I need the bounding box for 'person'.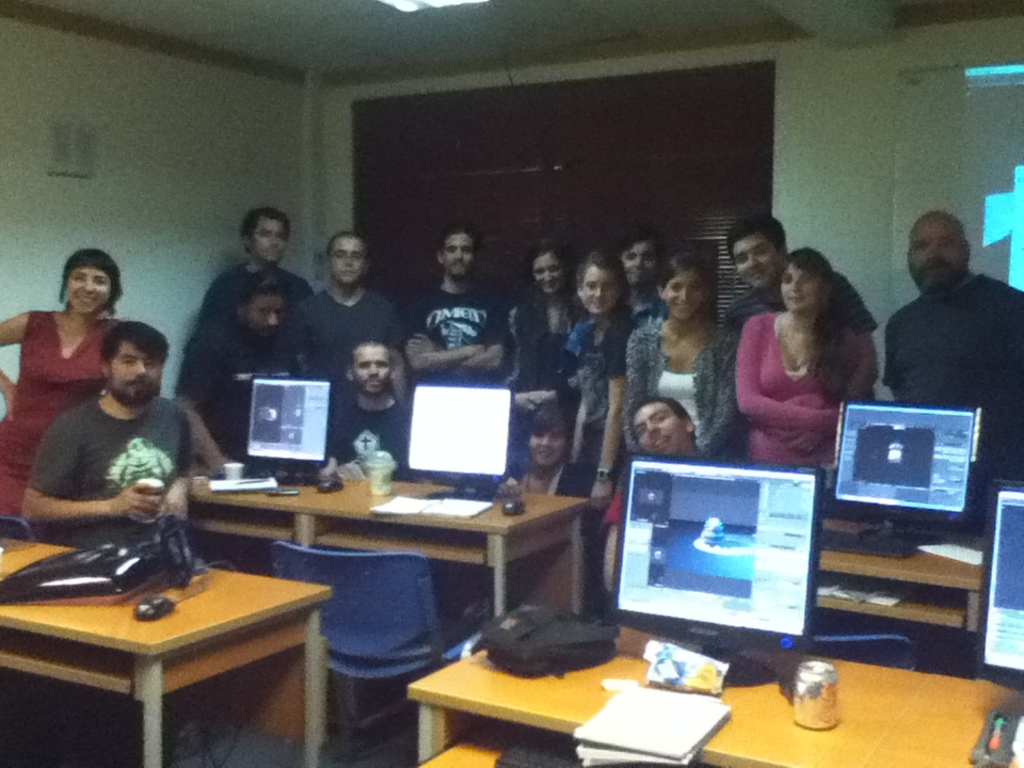
Here it is: BBox(522, 413, 605, 509).
